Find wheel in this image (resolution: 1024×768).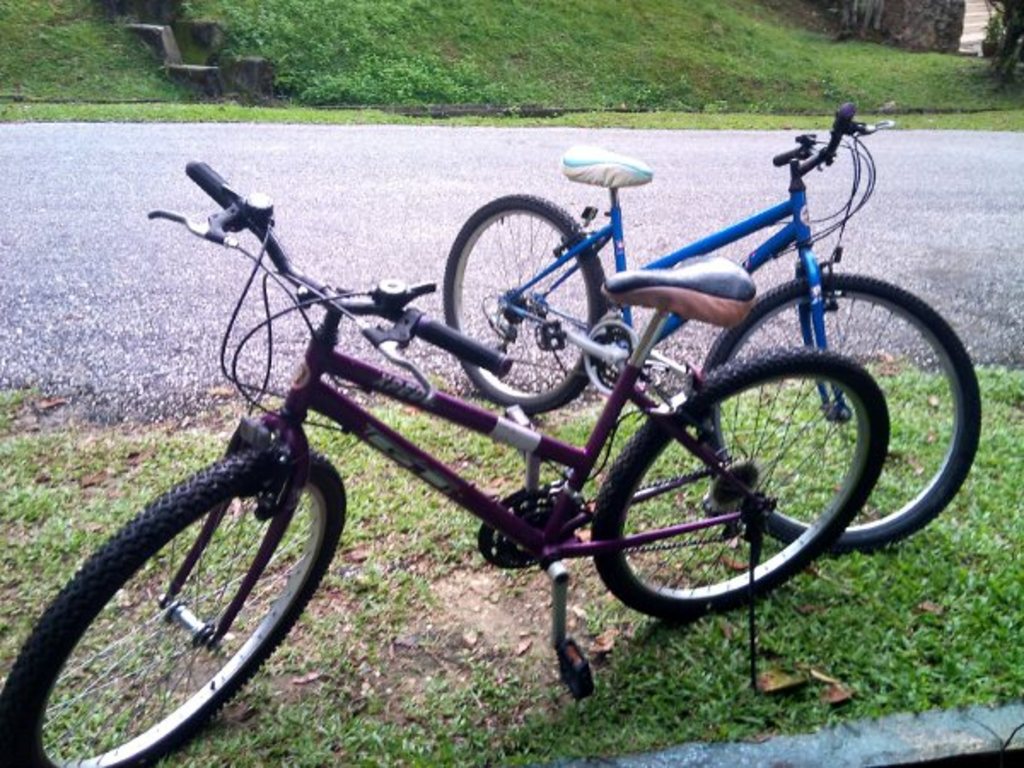
(x1=0, y1=454, x2=348, y2=766).
